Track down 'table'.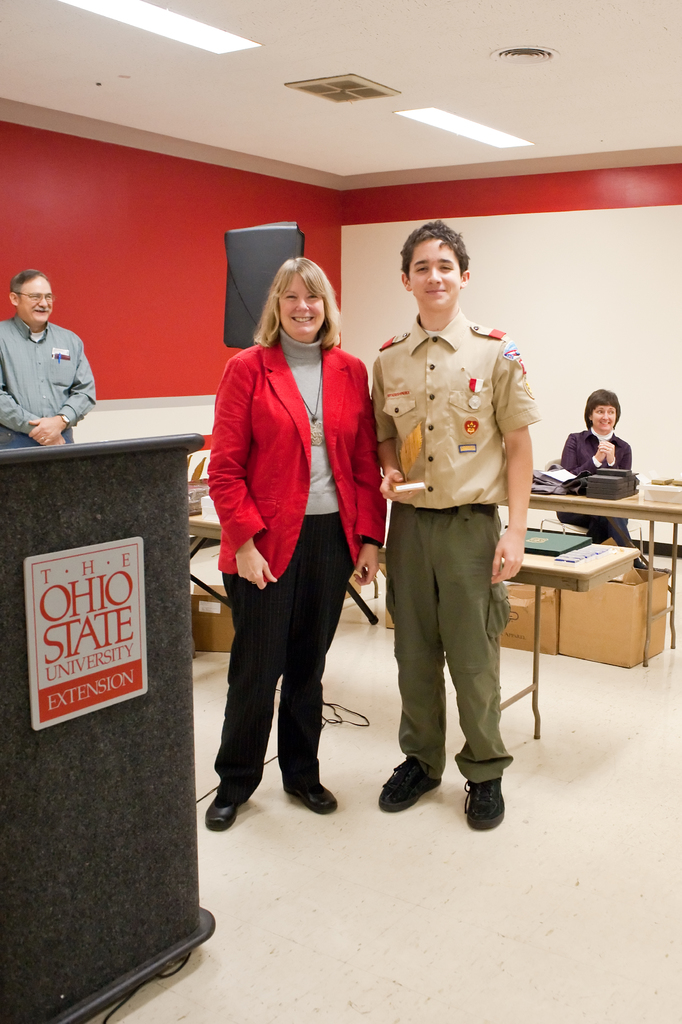
Tracked to [left=498, top=528, right=637, bottom=741].
